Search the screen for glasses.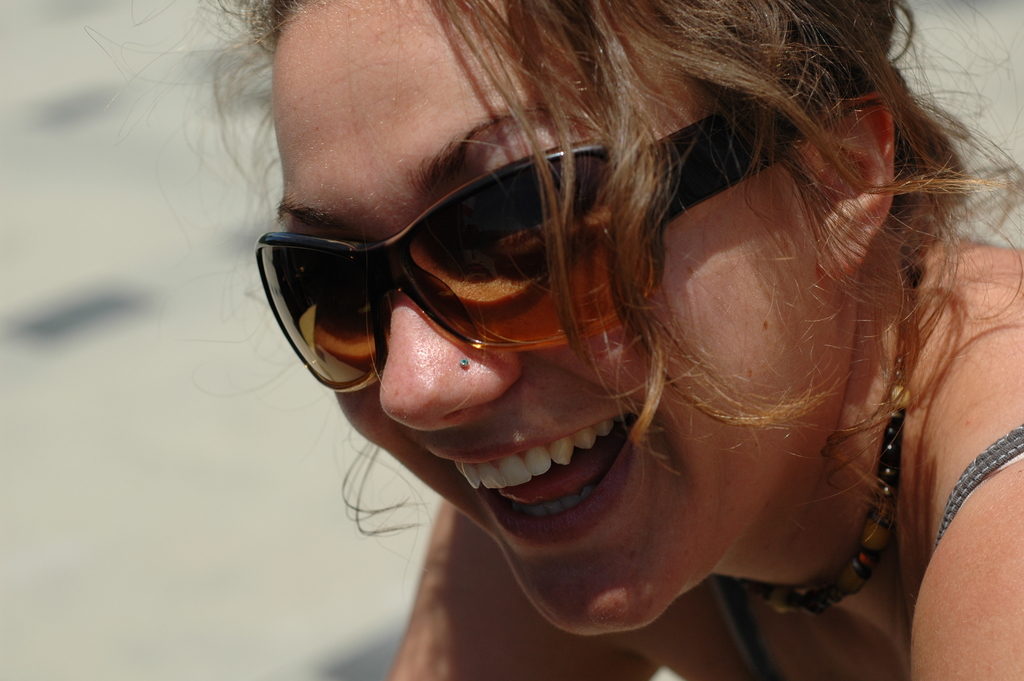
Found at <bbox>253, 54, 858, 402</bbox>.
